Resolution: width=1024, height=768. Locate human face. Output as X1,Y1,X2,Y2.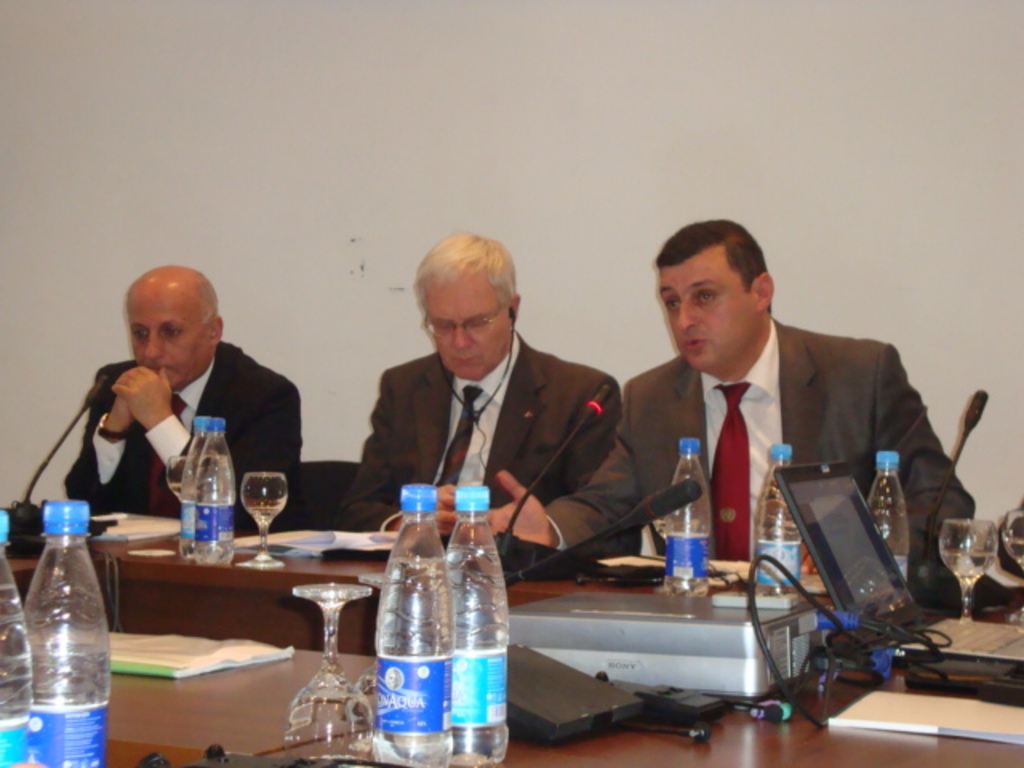
659,254,755,362.
